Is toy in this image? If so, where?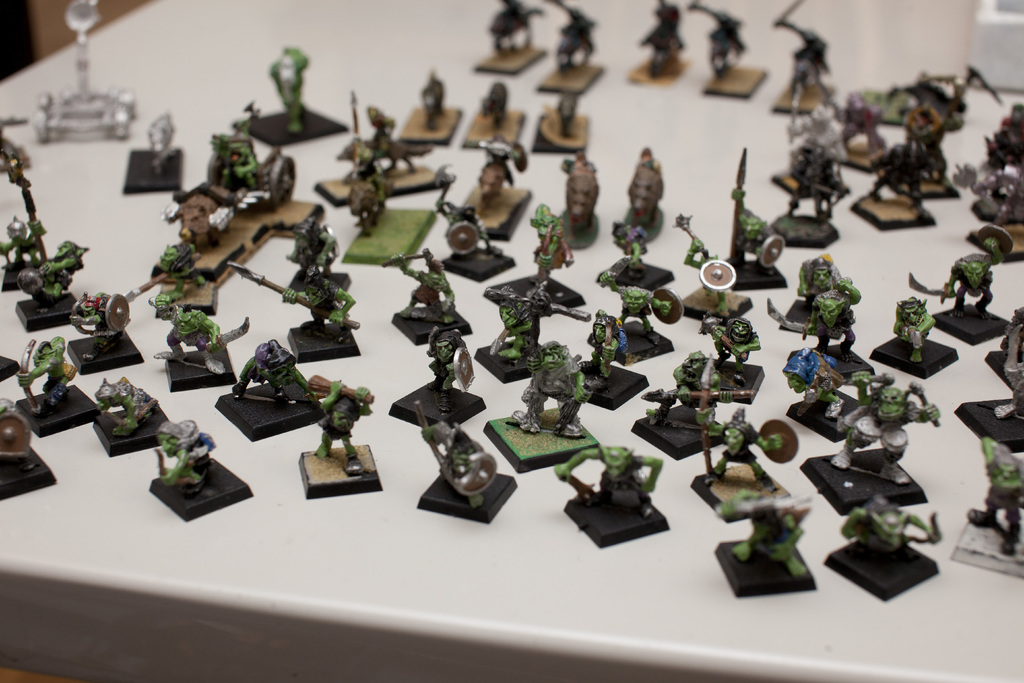
Yes, at (681,206,758,311).
